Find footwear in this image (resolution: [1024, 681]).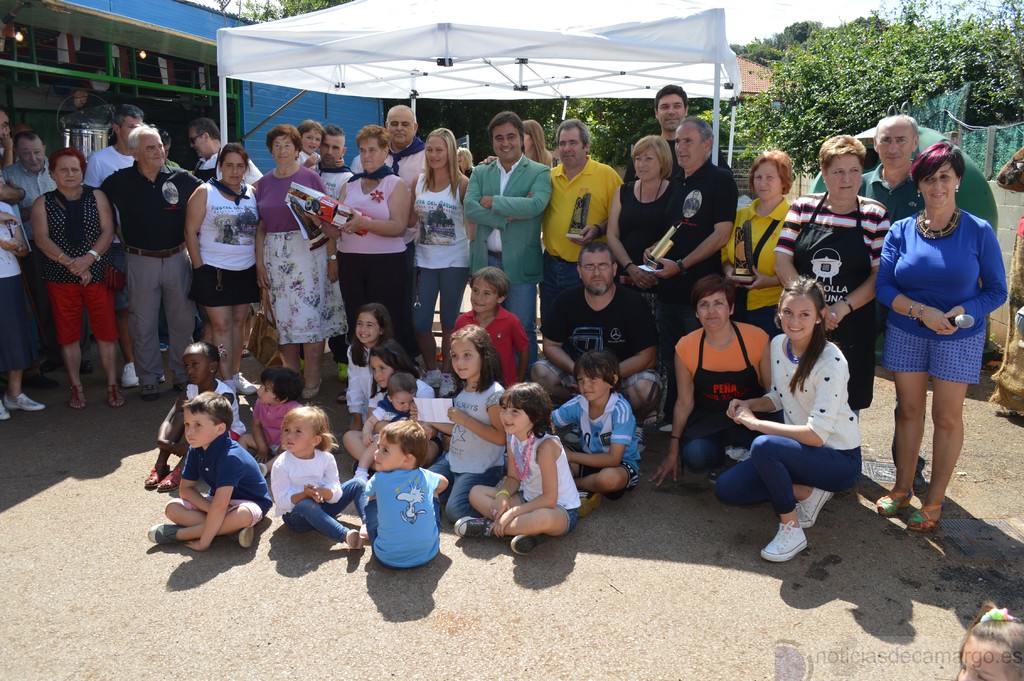
<region>67, 384, 88, 407</region>.
